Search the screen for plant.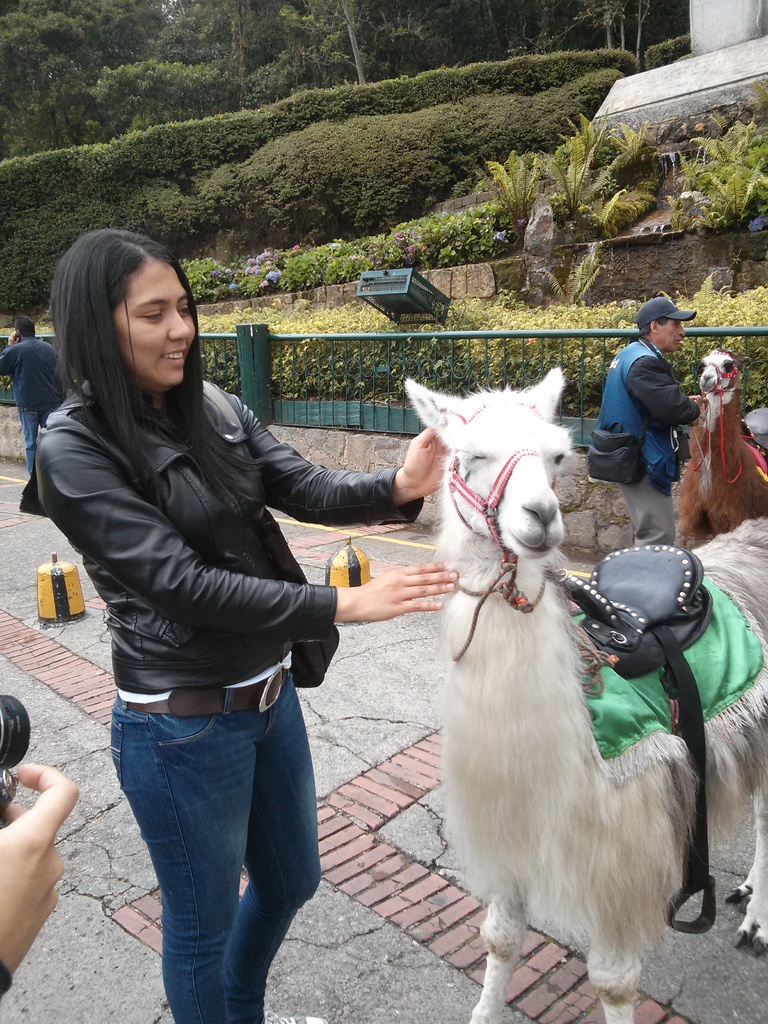
Found at detection(532, 242, 602, 312).
